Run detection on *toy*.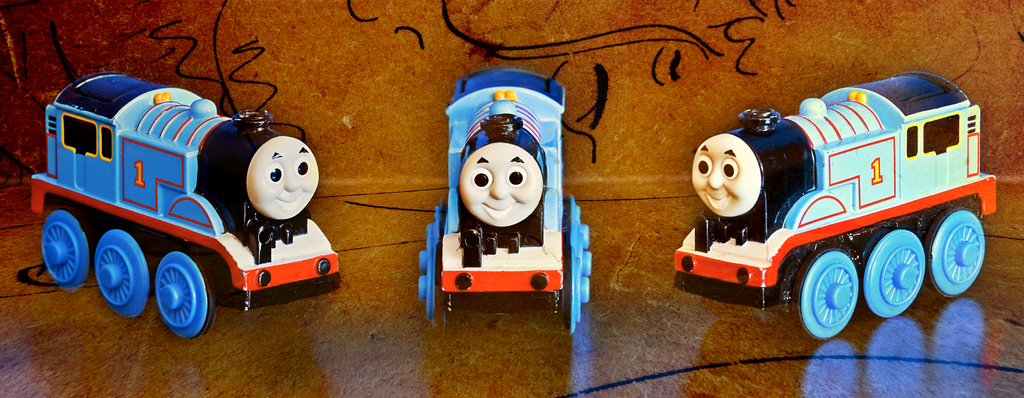
Result: x1=30 y1=68 x2=342 y2=335.
